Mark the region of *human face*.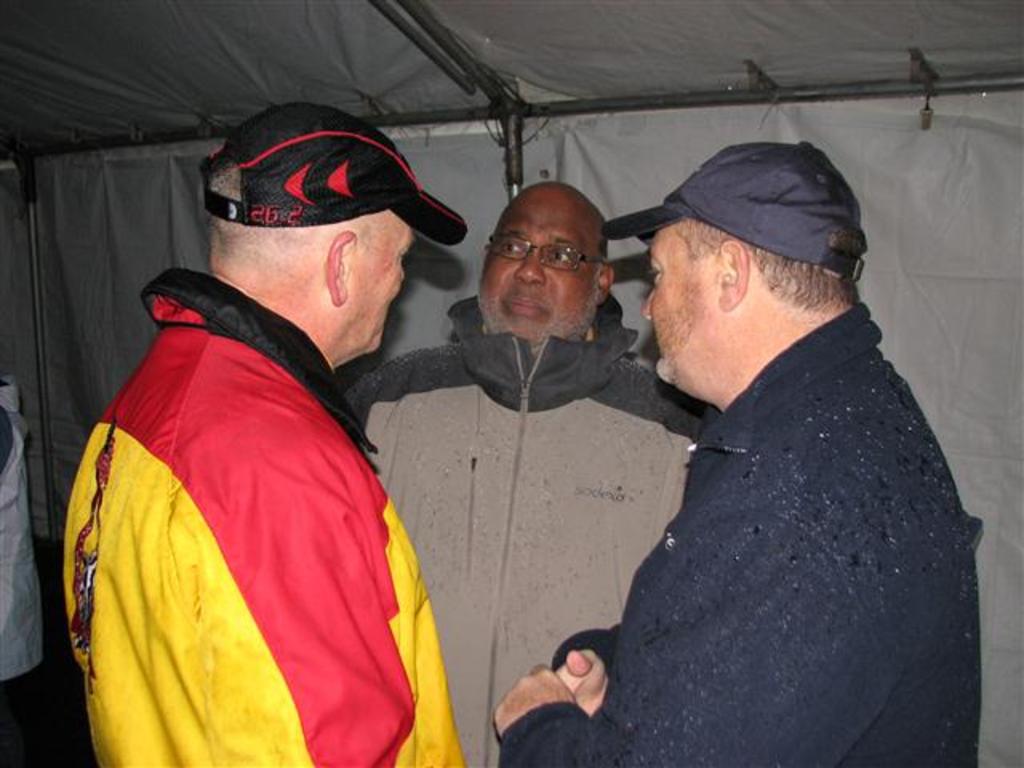
Region: {"x1": 346, "y1": 210, "x2": 416, "y2": 357}.
